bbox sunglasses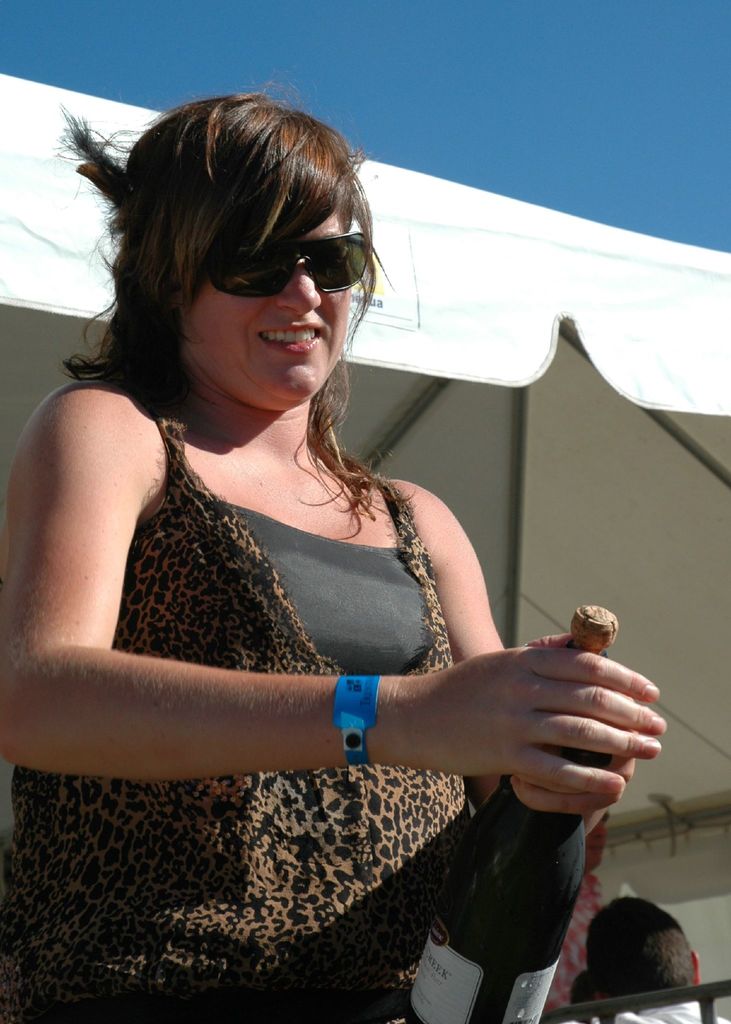
rect(207, 230, 372, 294)
